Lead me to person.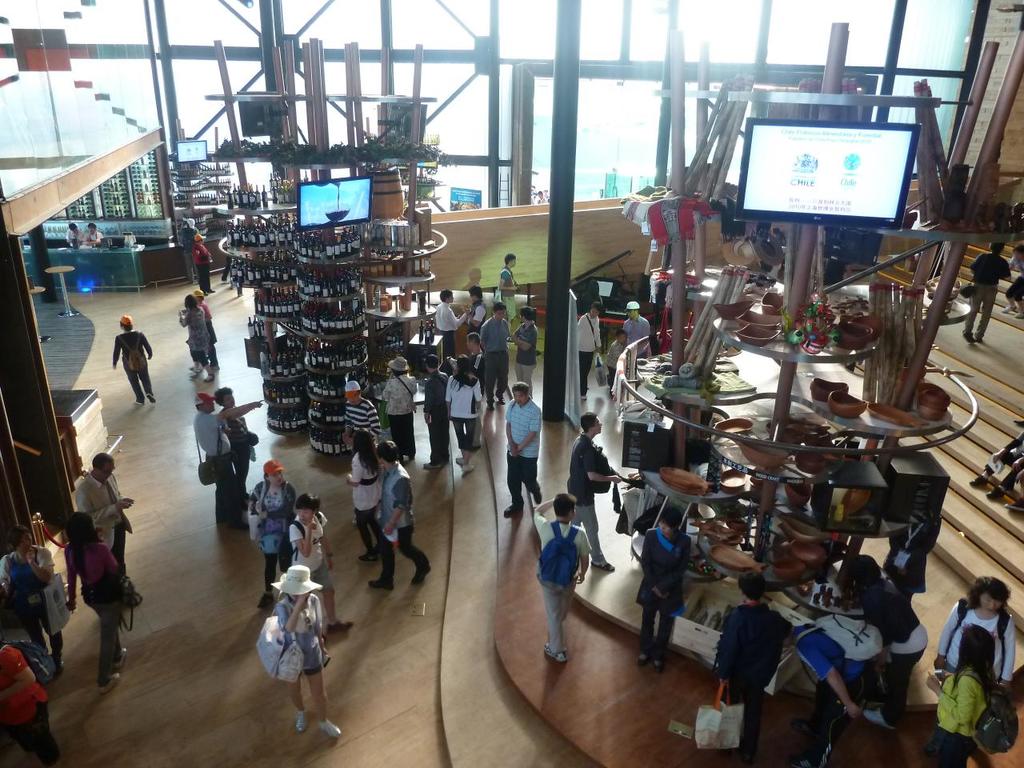
Lead to <region>73, 462, 130, 572</region>.
